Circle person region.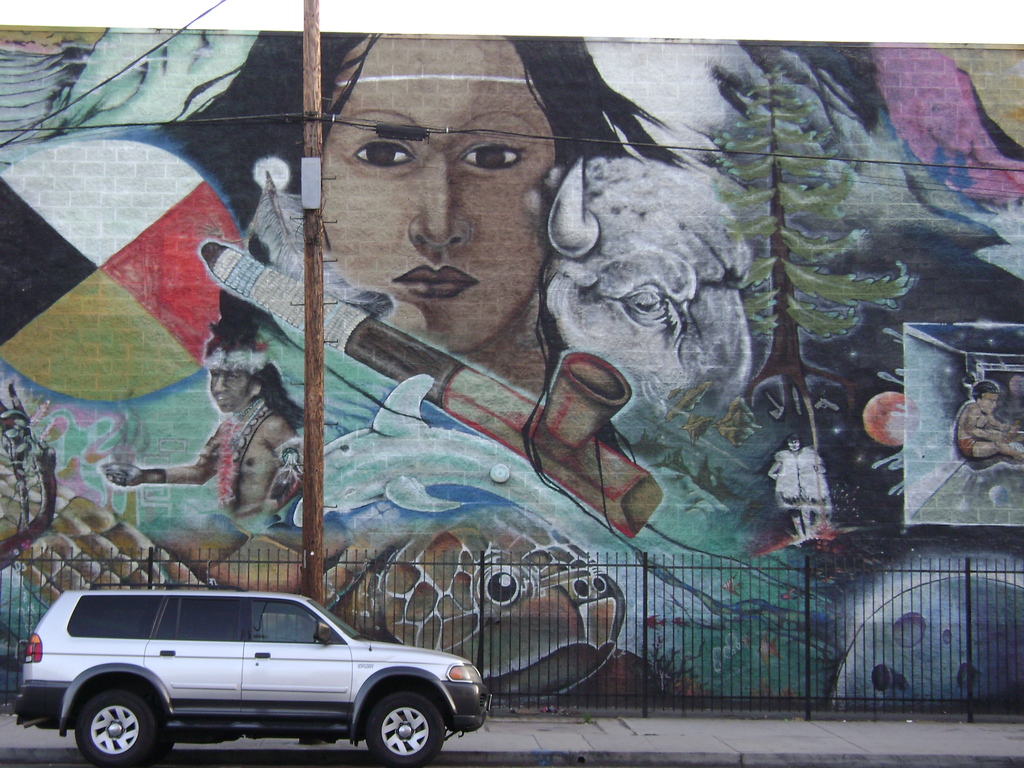
Region: 764,431,842,550.
